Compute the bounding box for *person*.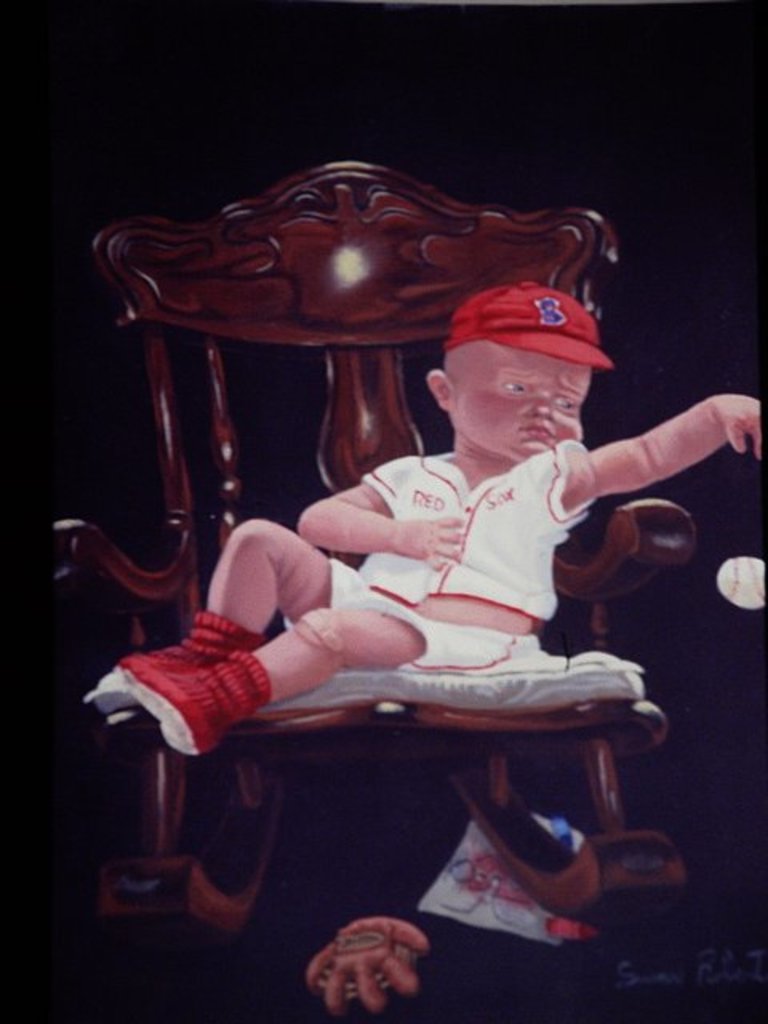
x1=160 y1=202 x2=664 y2=941.
